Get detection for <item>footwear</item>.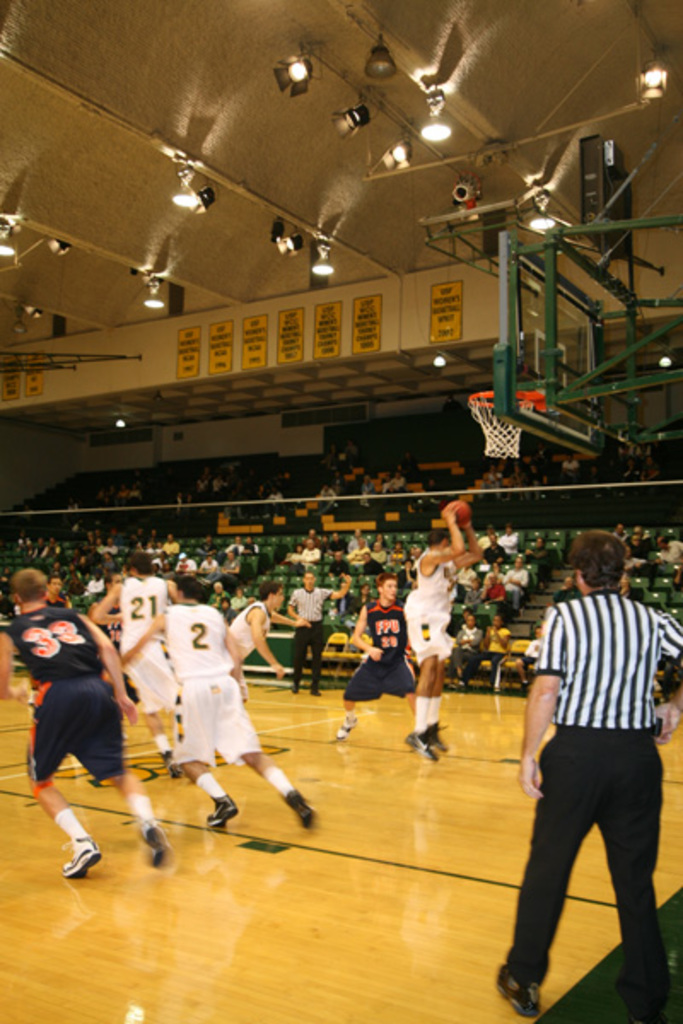
Detection: [205,795,241,833].
